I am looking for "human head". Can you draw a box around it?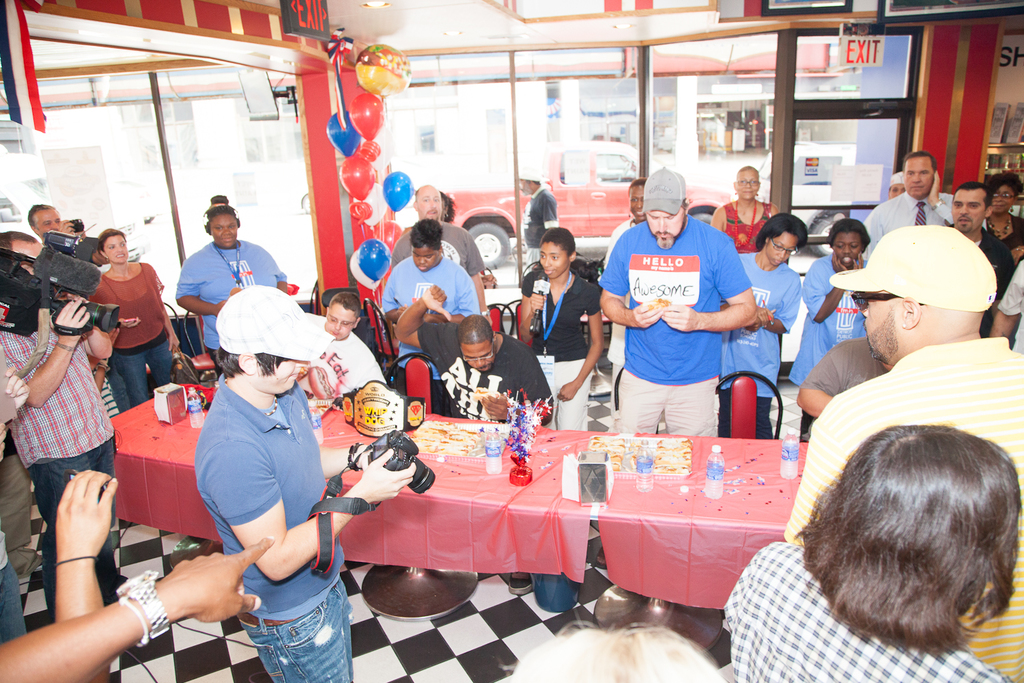
Sure, the bounding box is 539,228,575,283.
